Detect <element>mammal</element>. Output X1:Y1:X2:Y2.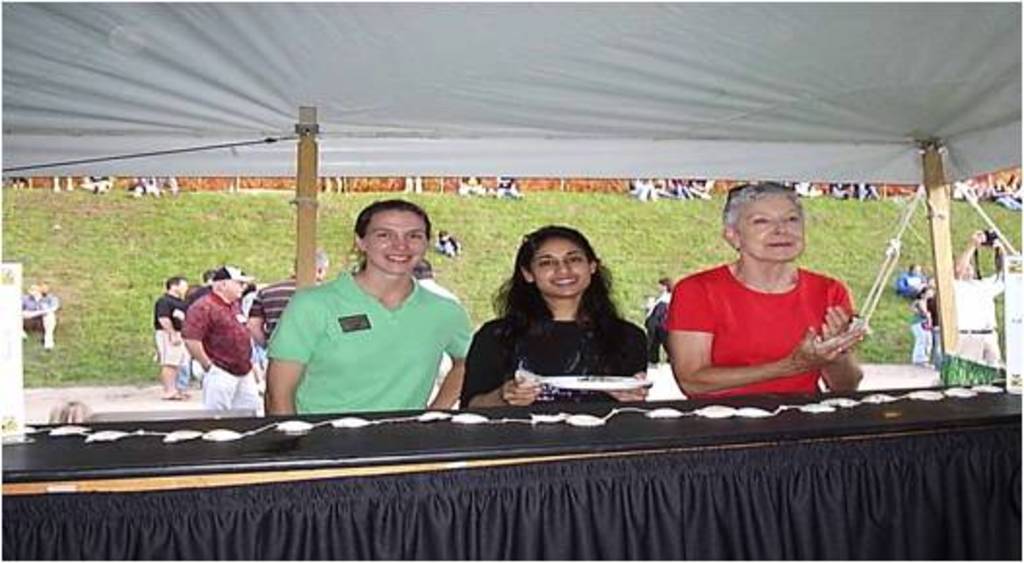
857:181:876:202.
